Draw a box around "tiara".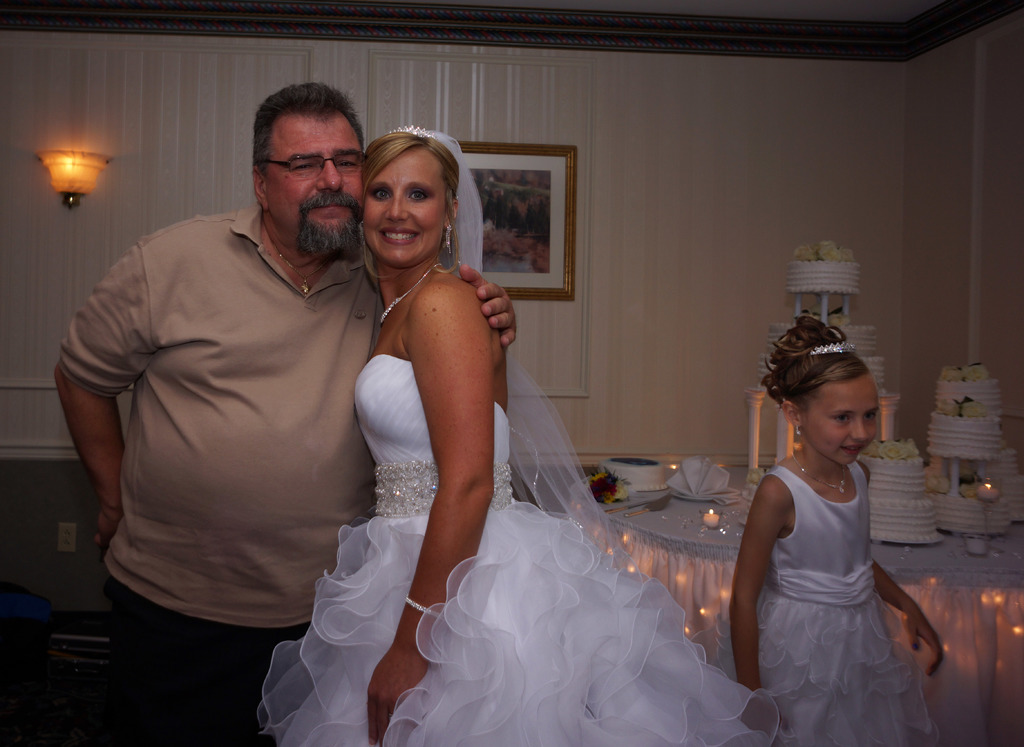
bbox=(812, 342, 856, 353).
